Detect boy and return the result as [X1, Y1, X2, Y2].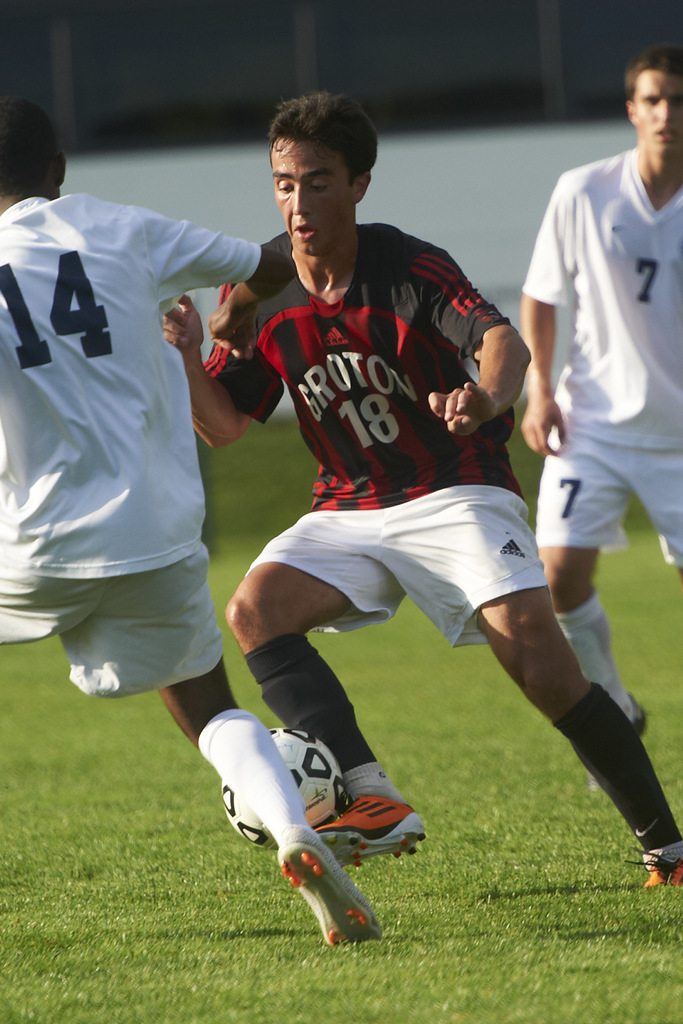
[491, 36, 682, 756].
